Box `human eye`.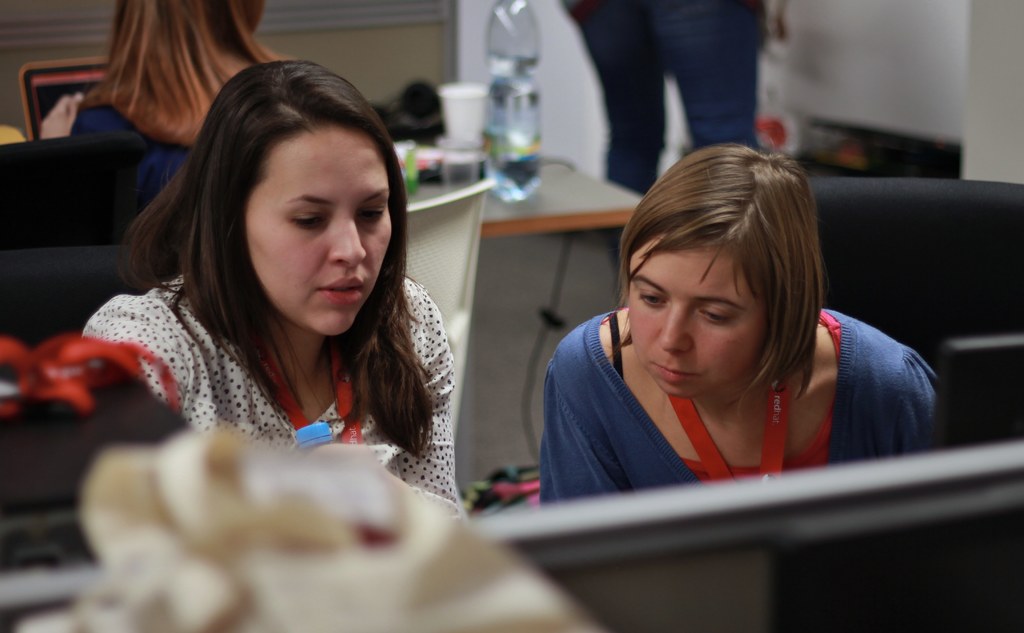
BBox(696, 304, 739, 329).
